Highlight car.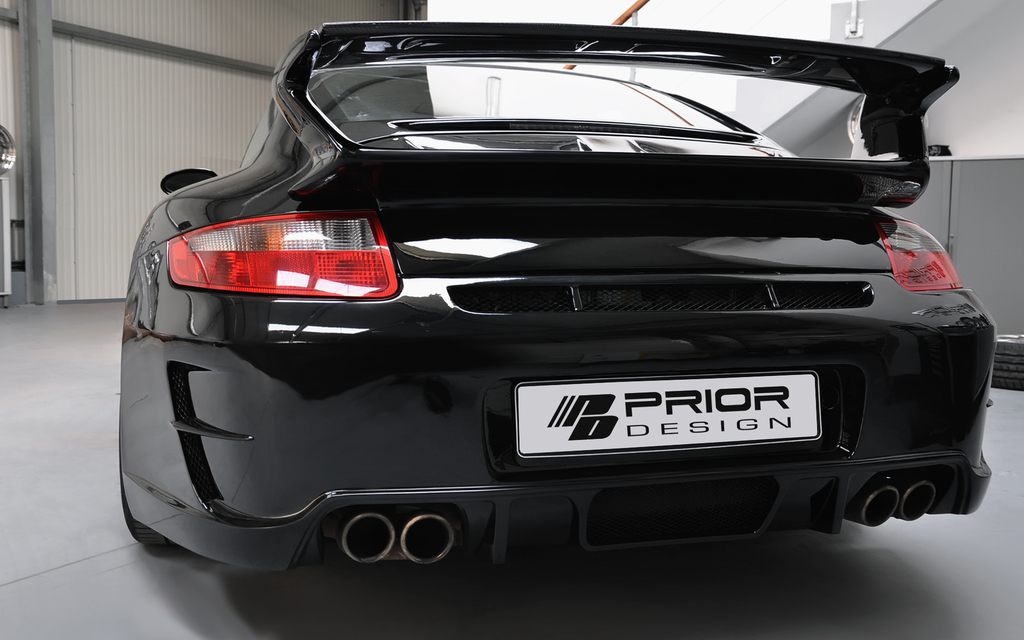
Highlighted region: 120:24:992:570.
